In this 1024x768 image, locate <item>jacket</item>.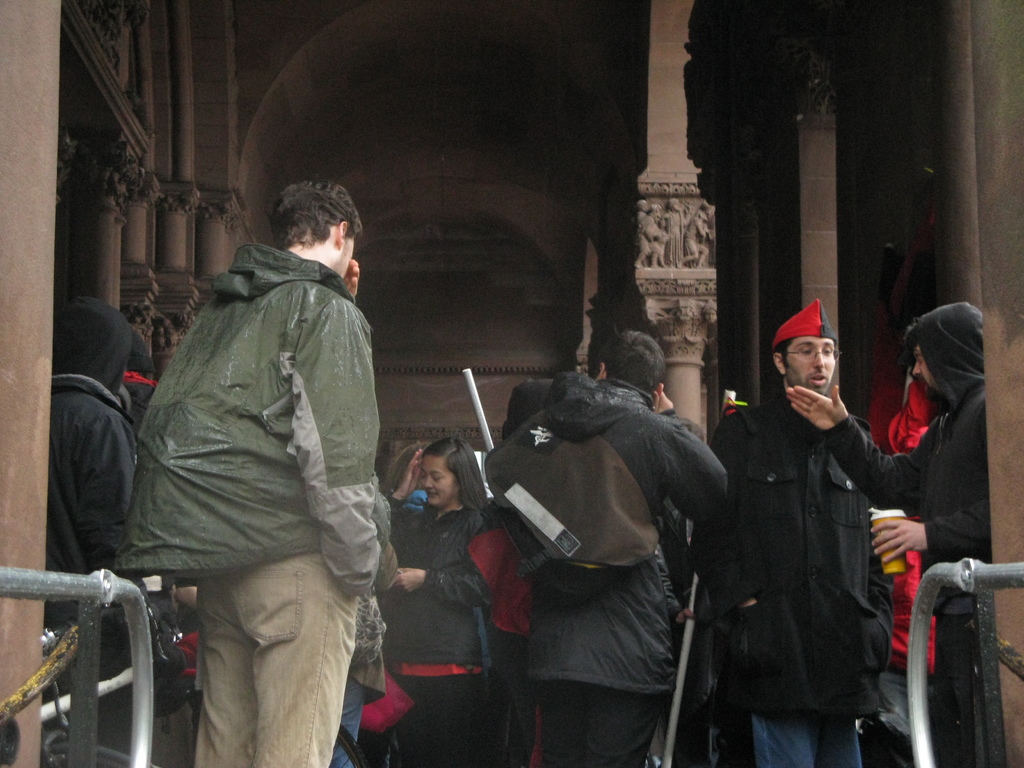
Bounding box: <box>125,238,378,600</box>.
